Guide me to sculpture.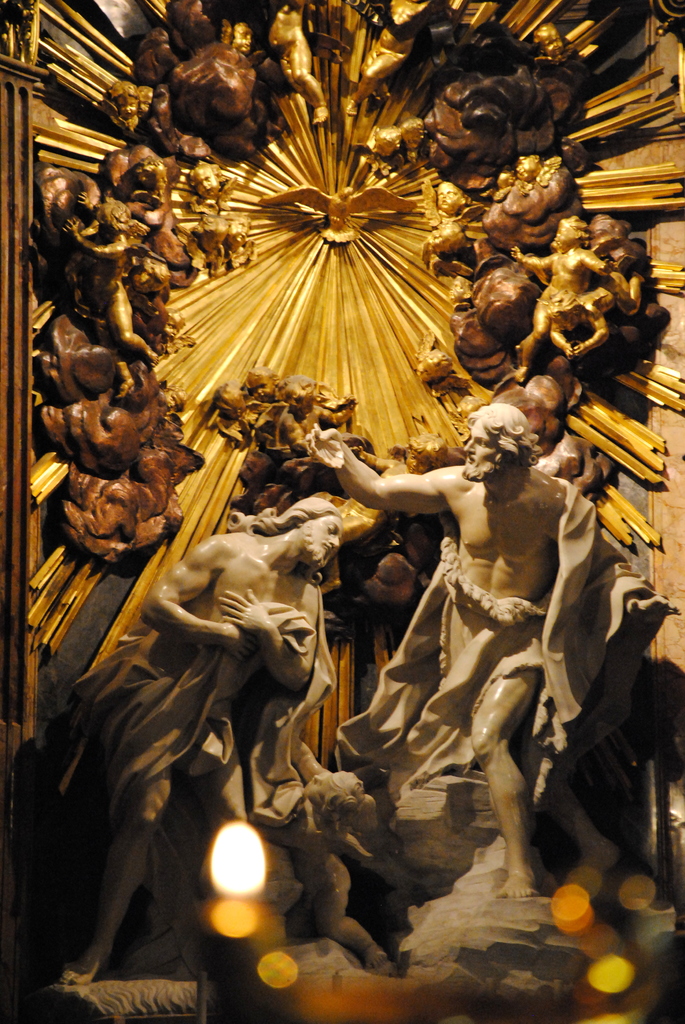
Guidance: rect(77, 464, 376, 1023).
